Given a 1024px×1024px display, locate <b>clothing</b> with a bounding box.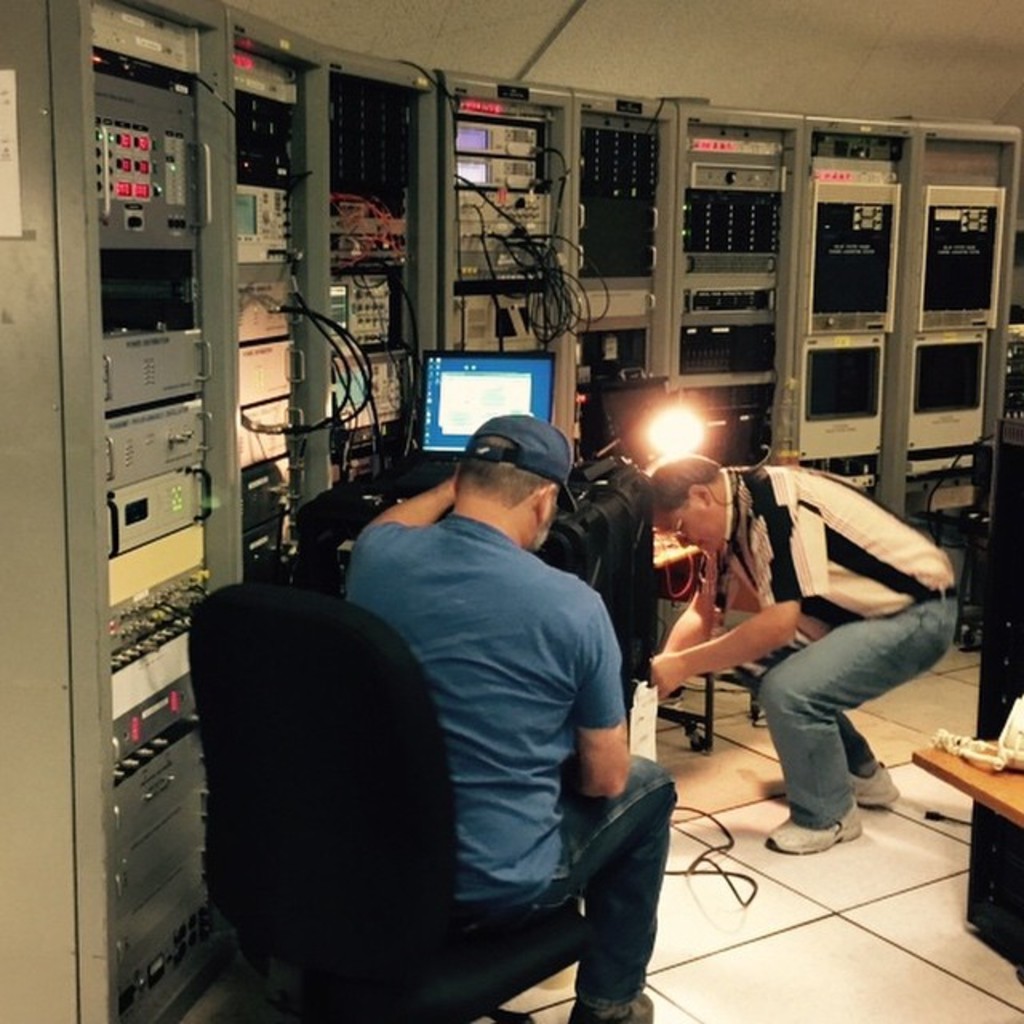
Located: [270, 426, 680, 1003].
